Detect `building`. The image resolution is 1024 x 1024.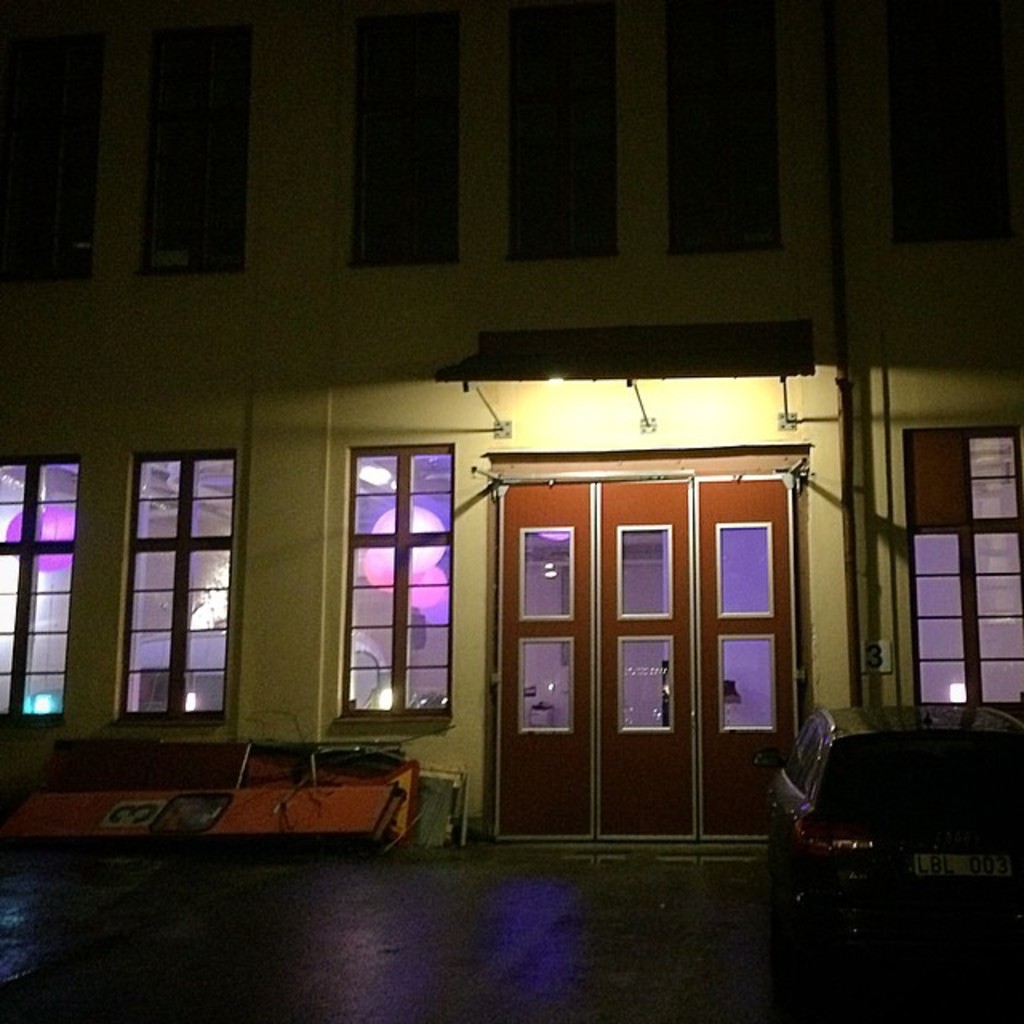
l=0, t=8, r=1022, b=1022.
